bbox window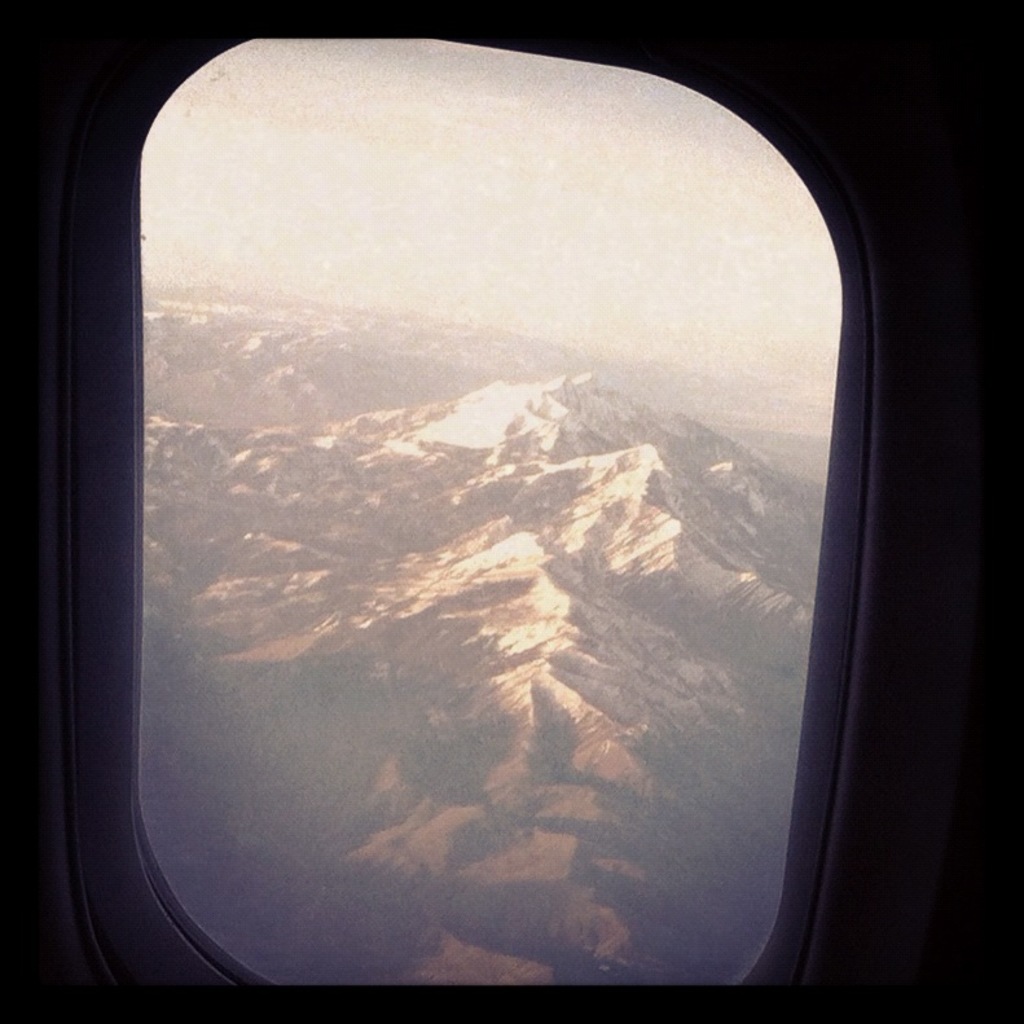
bbox=(69, 26, 984, 962)
